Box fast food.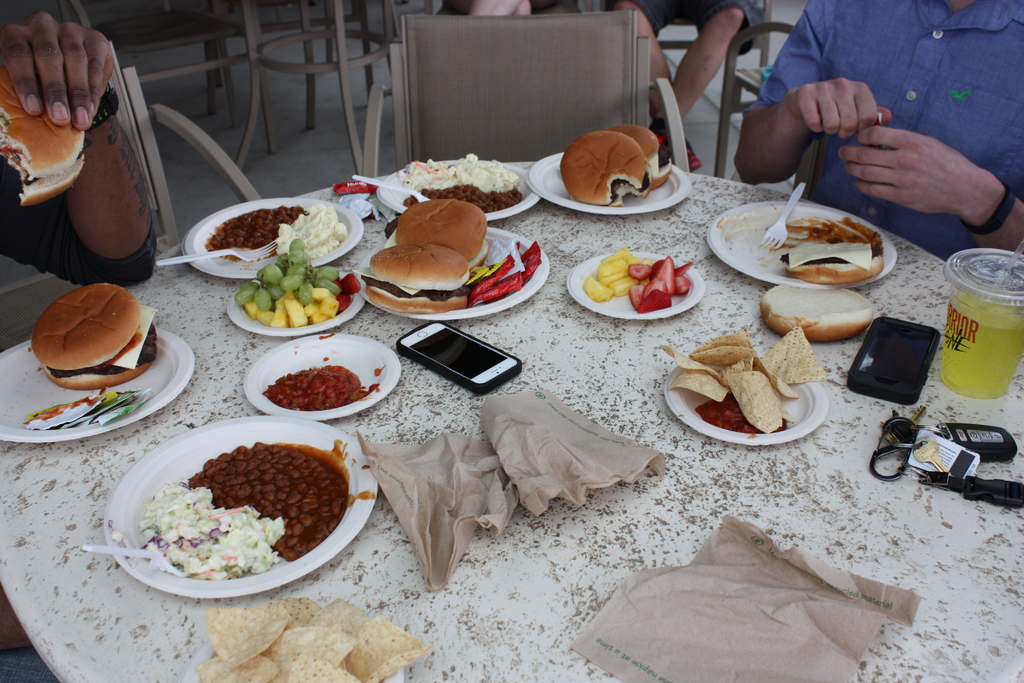
x1=638, y1=291, x2=674, y2=315.
